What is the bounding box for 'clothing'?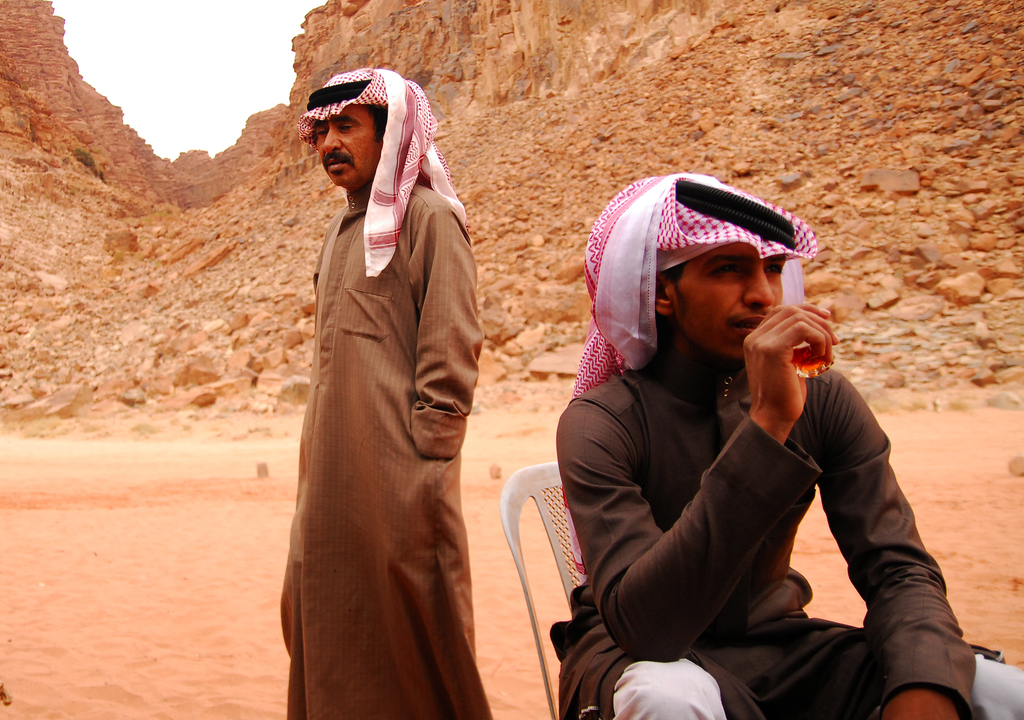
[273,72,496,713].
